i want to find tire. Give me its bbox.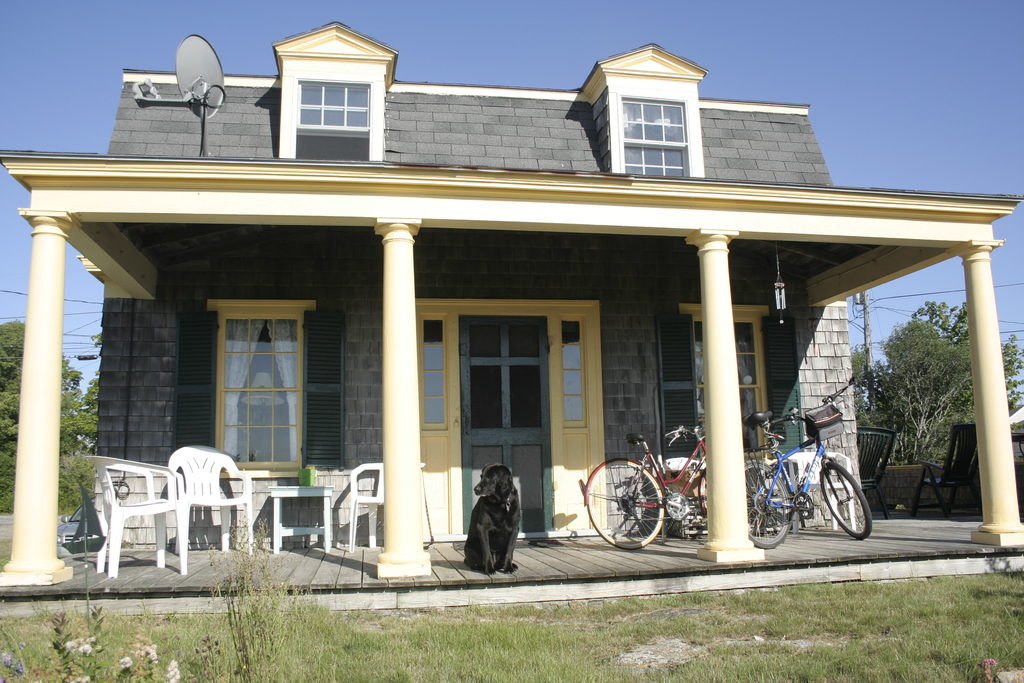
rect(817, 458, 874, 542).
